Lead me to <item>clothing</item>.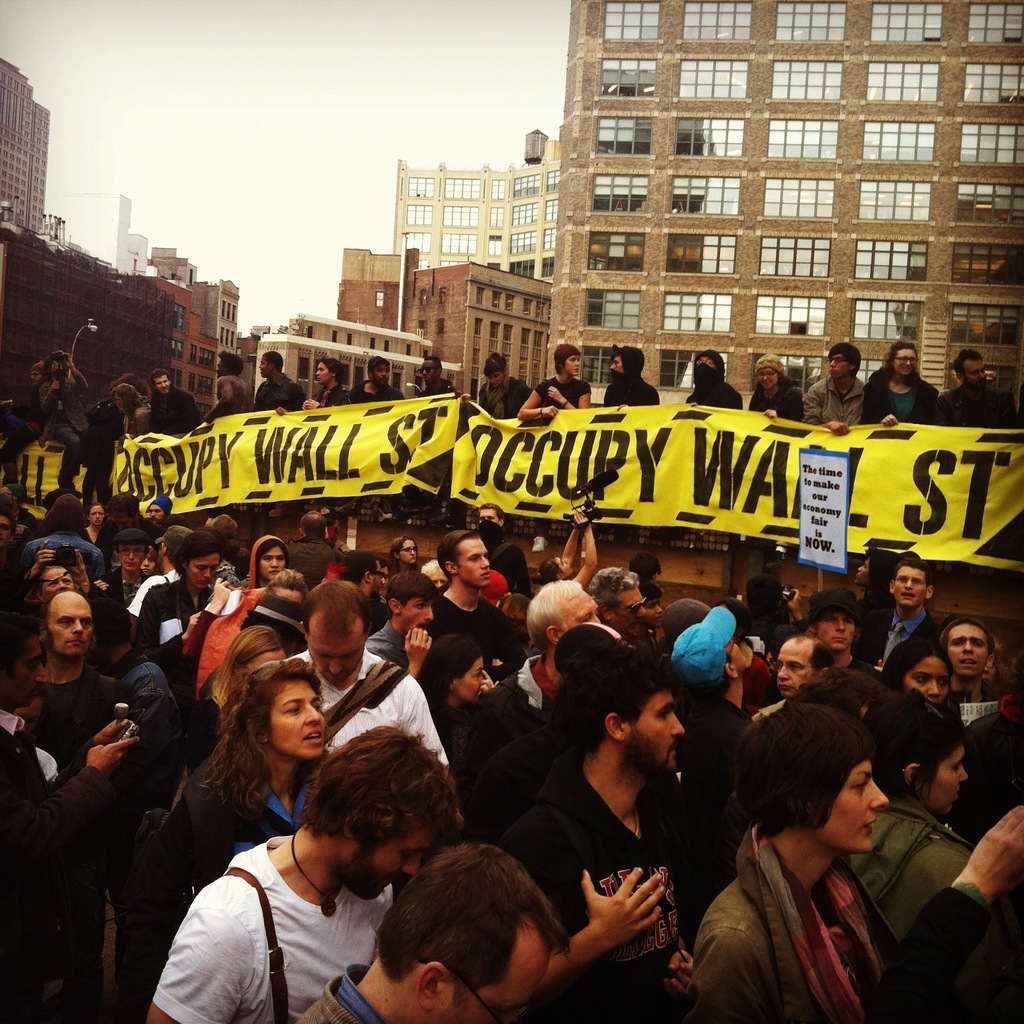
Lead to select_region(356, 374, 400, 406).
